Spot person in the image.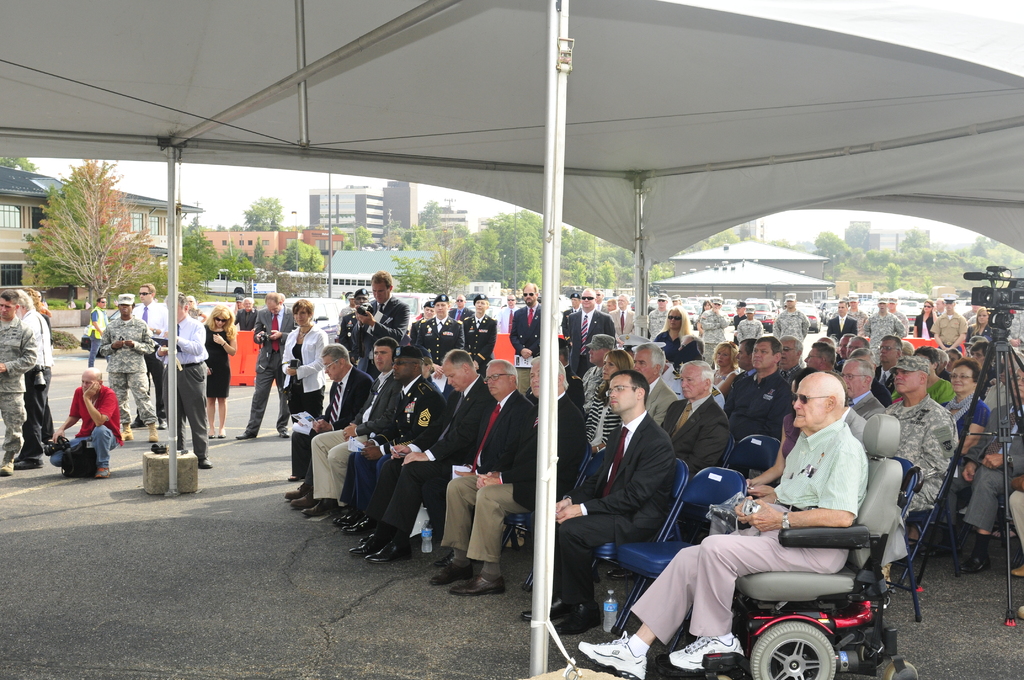
person found at (235,293,255,334).
